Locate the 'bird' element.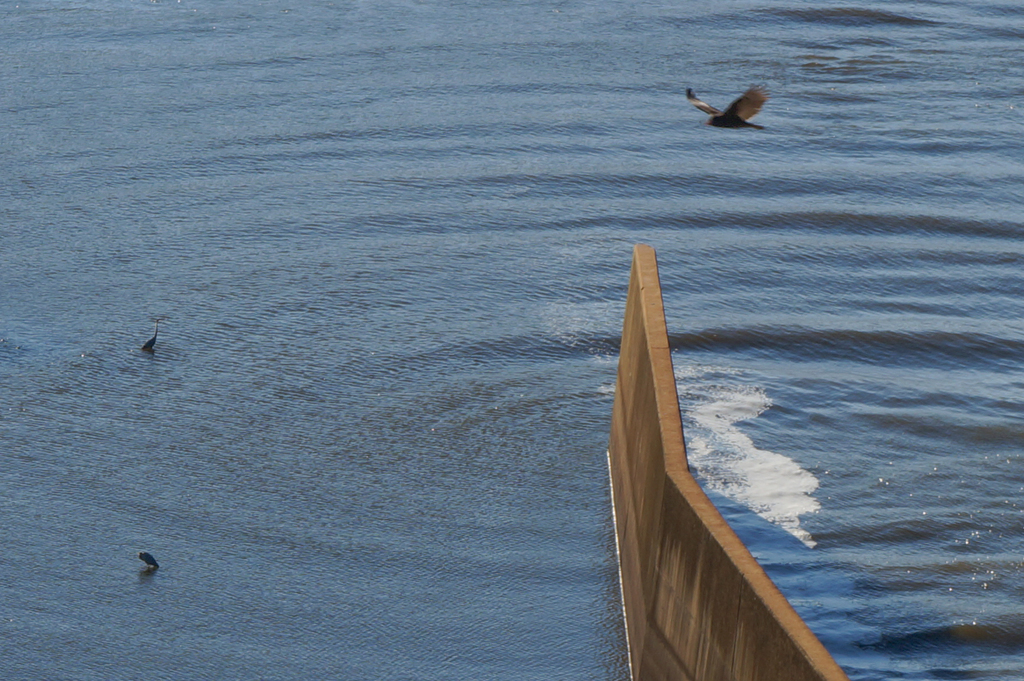
Element bbox: l=135, t=314, r=165, b=352.
